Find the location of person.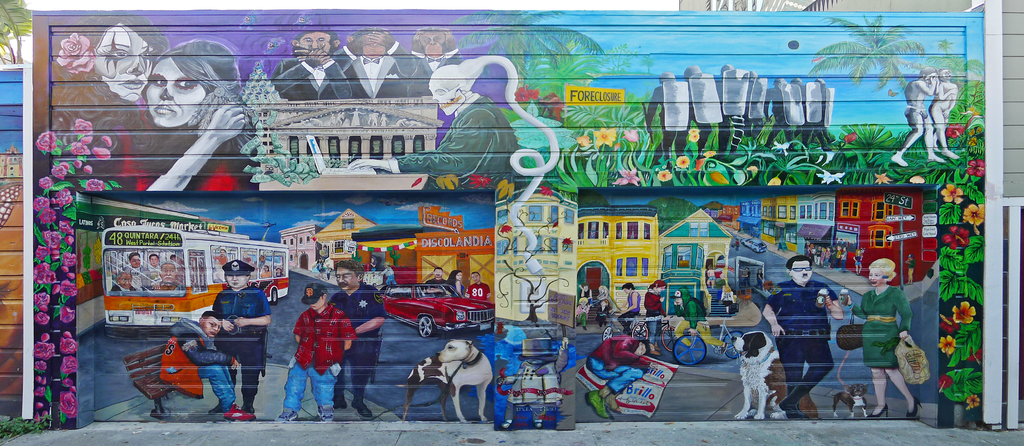
Location: l=573, t=295, r=592, b=331.
